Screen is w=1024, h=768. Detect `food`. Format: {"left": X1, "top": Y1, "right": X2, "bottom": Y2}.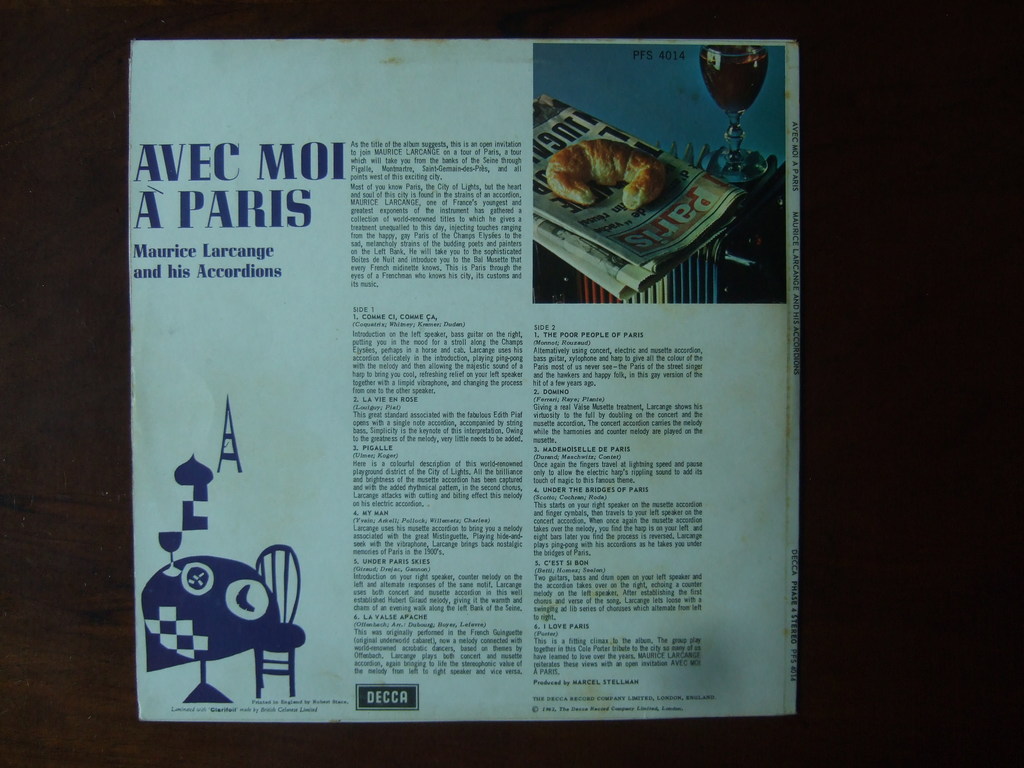
{"left": 552, "top": 130, "right": 677, "bottom": 204}.
